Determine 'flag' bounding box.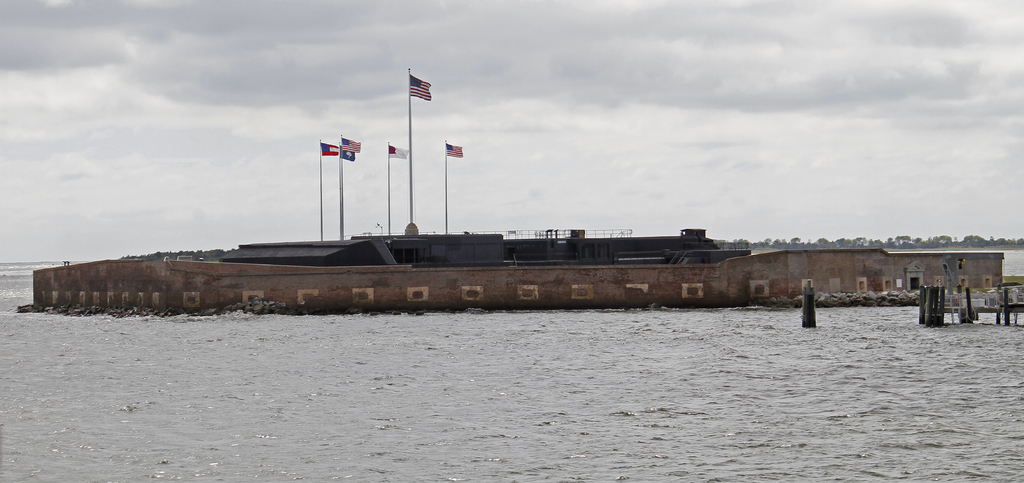
Determined: bbox(386, 142, 412, 160).
